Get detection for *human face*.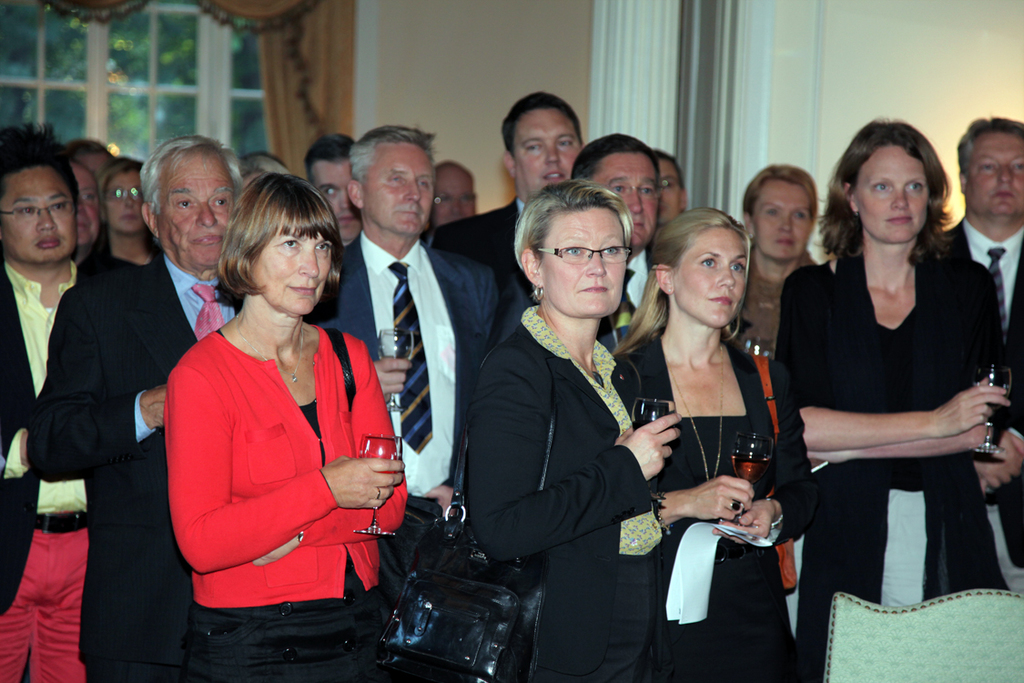
Detection: 156,155,231,270.
